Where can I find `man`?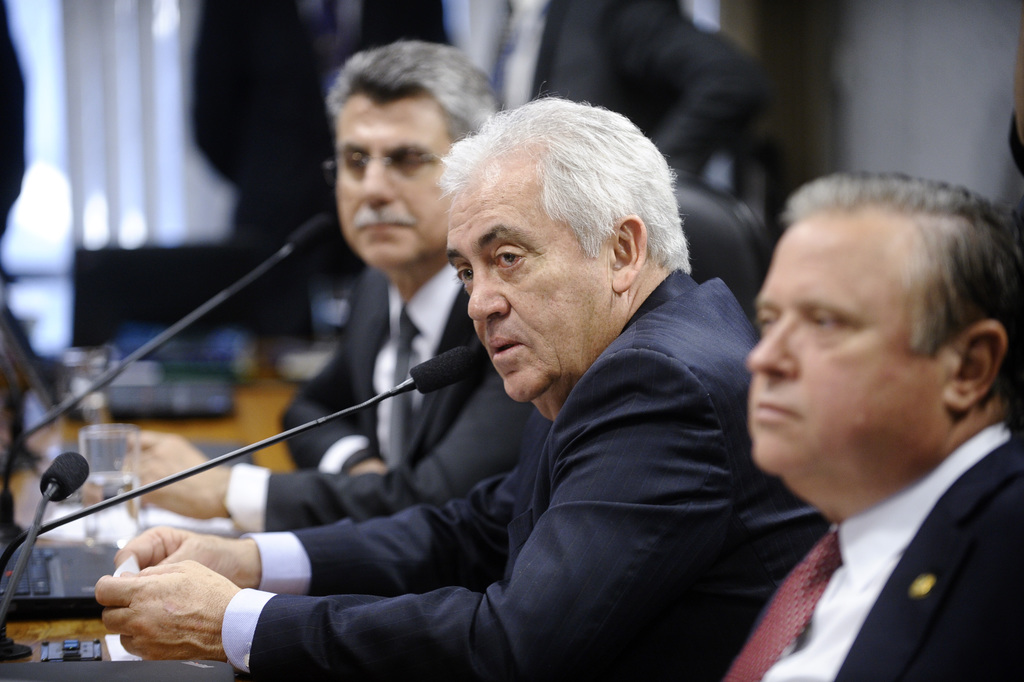
You can find it at 467,0,779,179.
